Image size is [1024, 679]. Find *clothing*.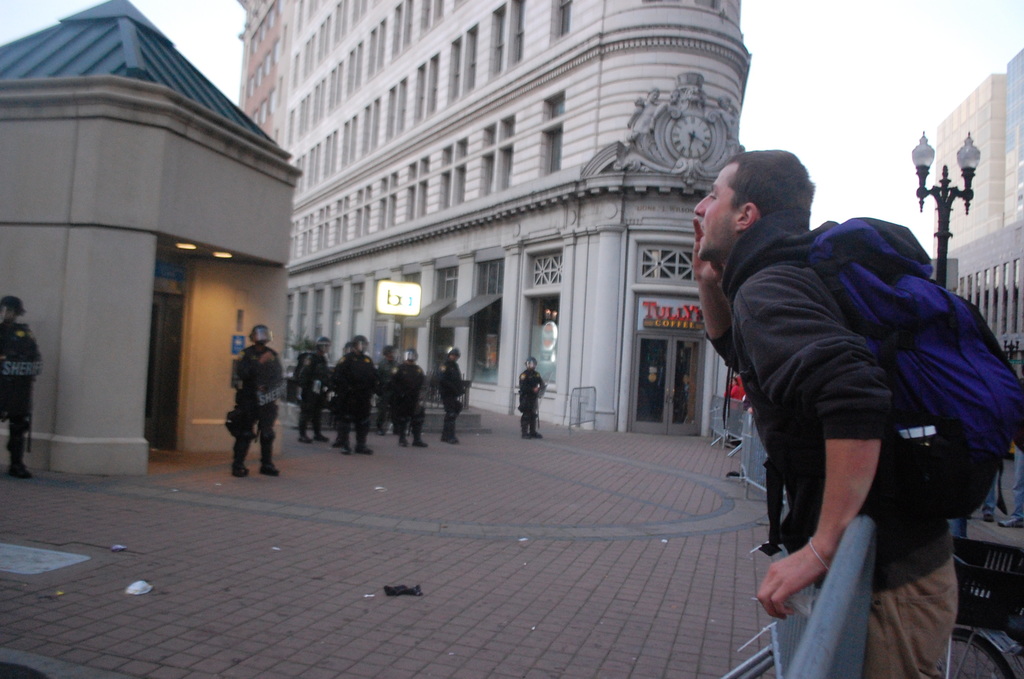
(left=231, top=347, right=281, bottom=460).
